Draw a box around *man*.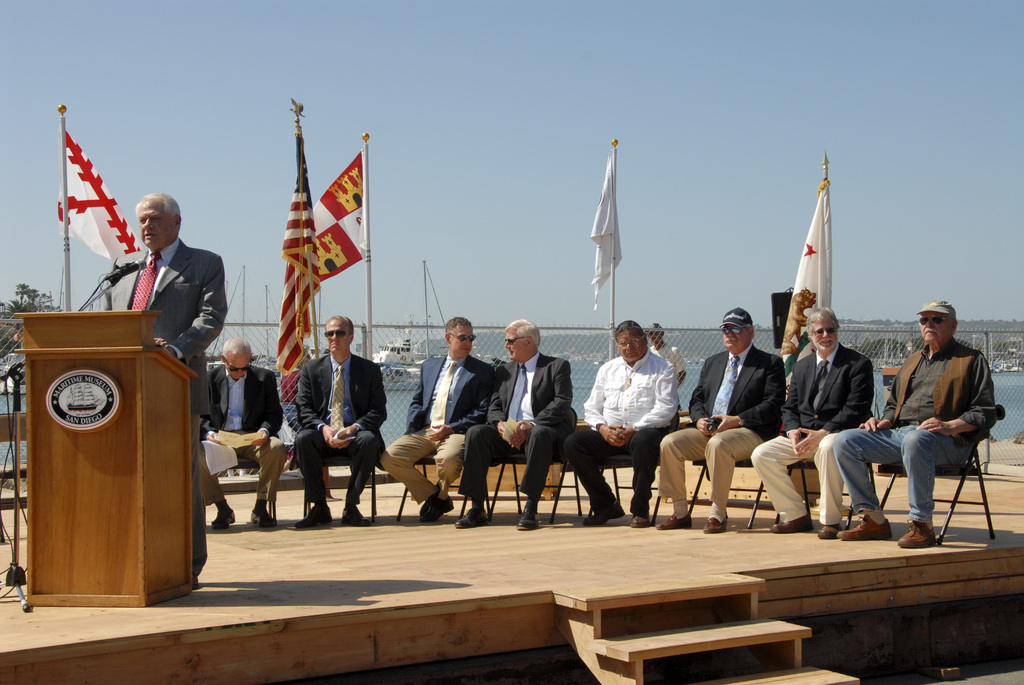
BBox(195, 333, 276, 524).
